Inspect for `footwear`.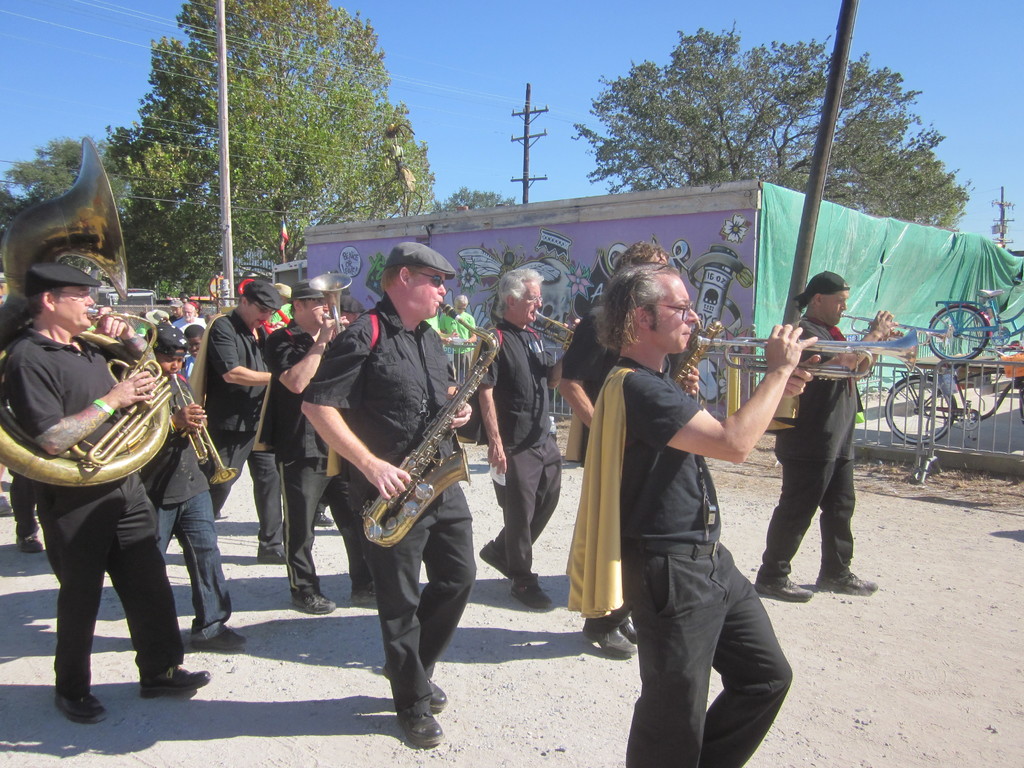
Inspection: [x1=506, y1=570, x2=544, y2=608].
